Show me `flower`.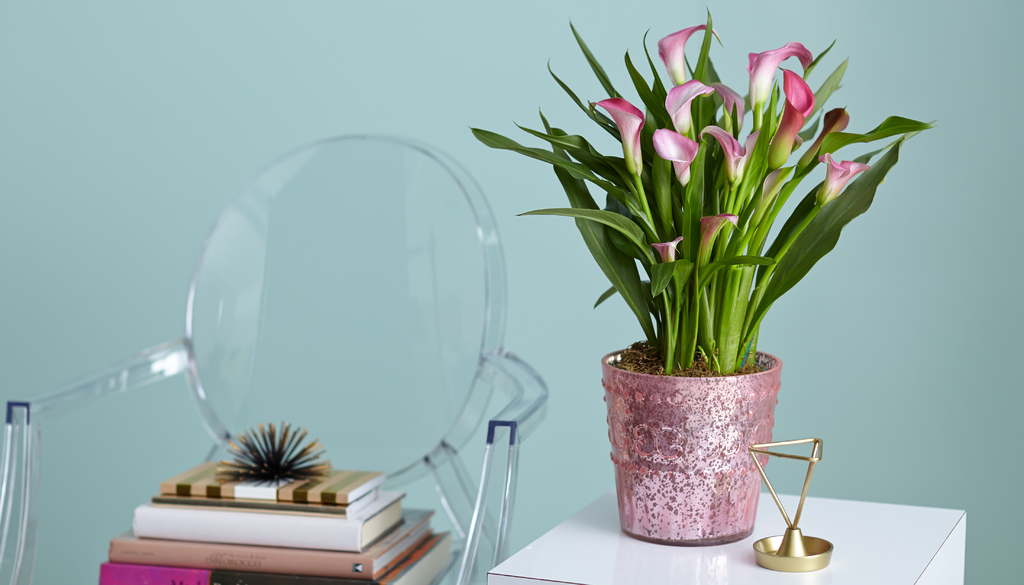
`flower` is here: left=650, top=125, right=701, bottom=186.
